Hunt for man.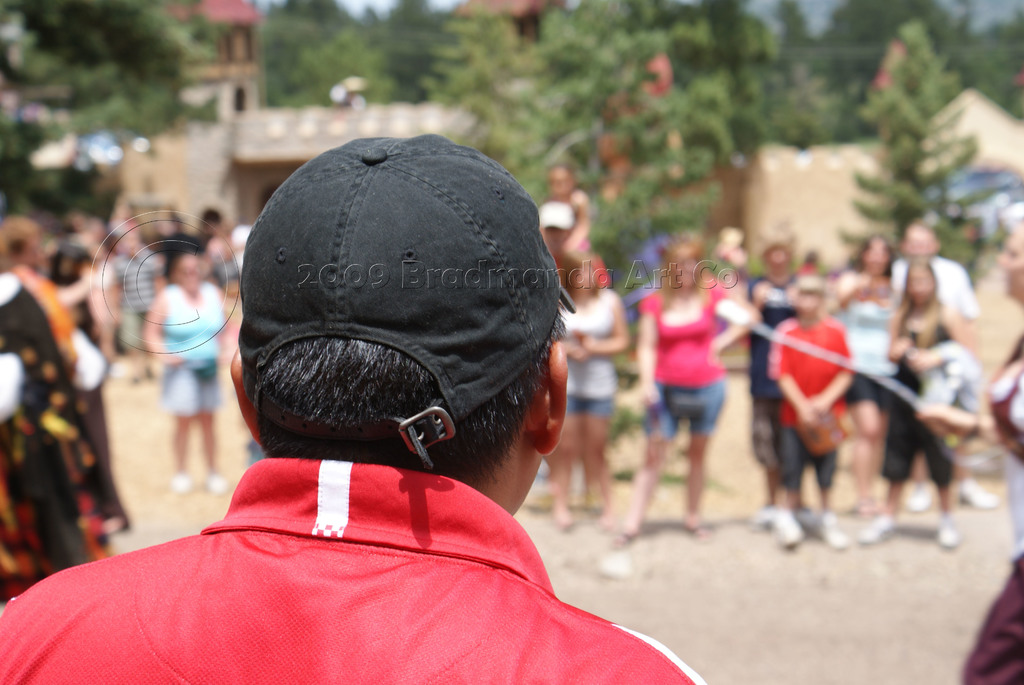
Hunted down at bbox(0, 120, 725, 684).
